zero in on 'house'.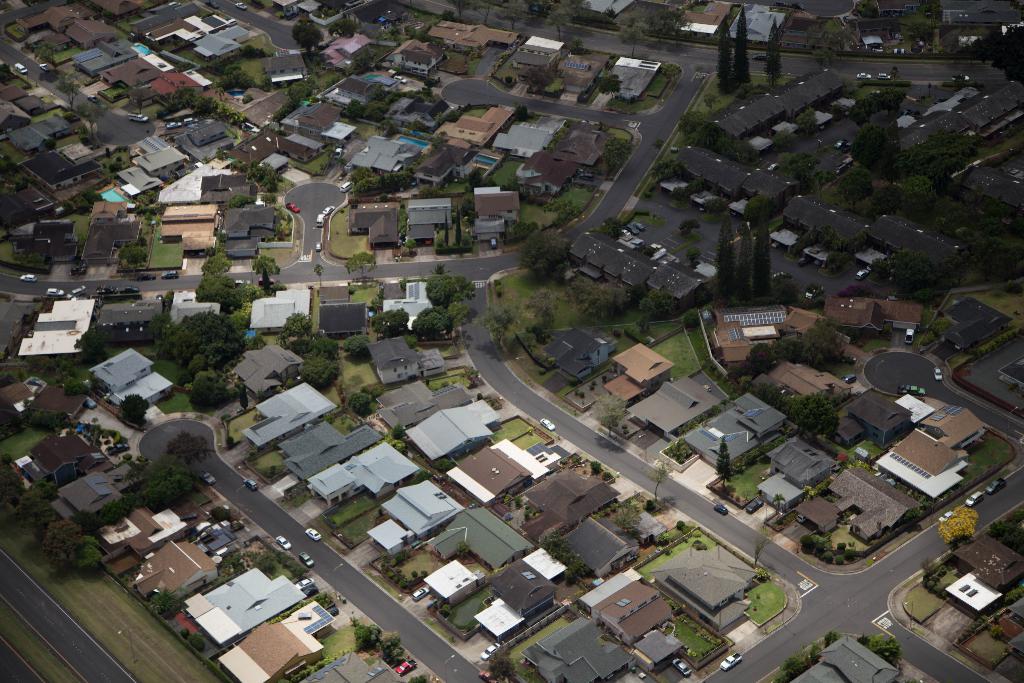
Zeroed in: <bbox>495, 461, 588, 525</bbox>.
